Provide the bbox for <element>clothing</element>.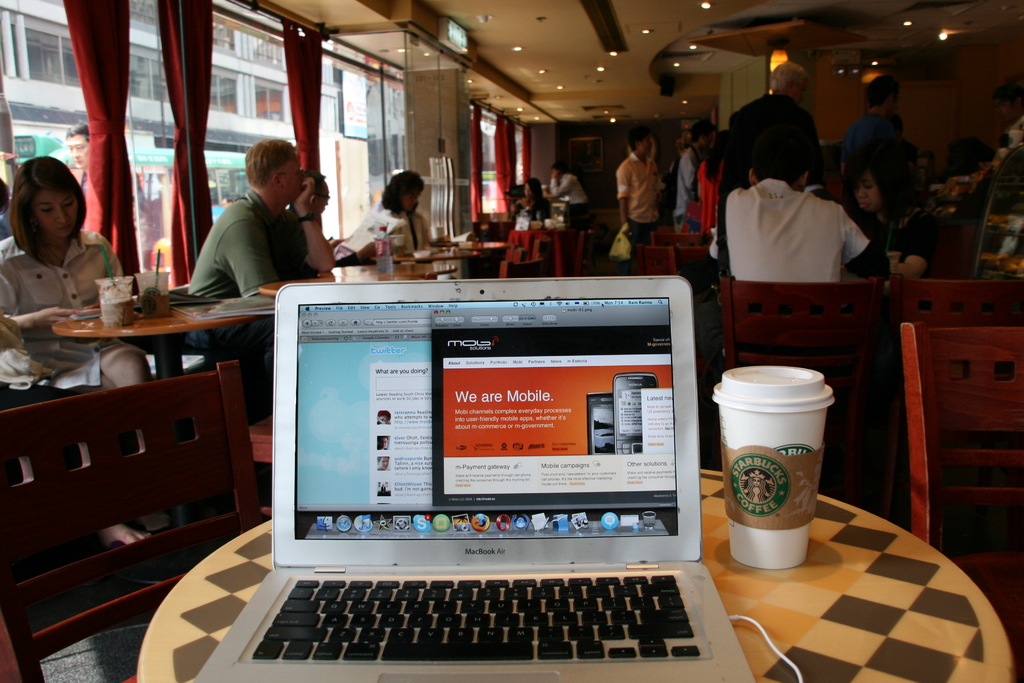
crop(0, 231, 147, 393).
